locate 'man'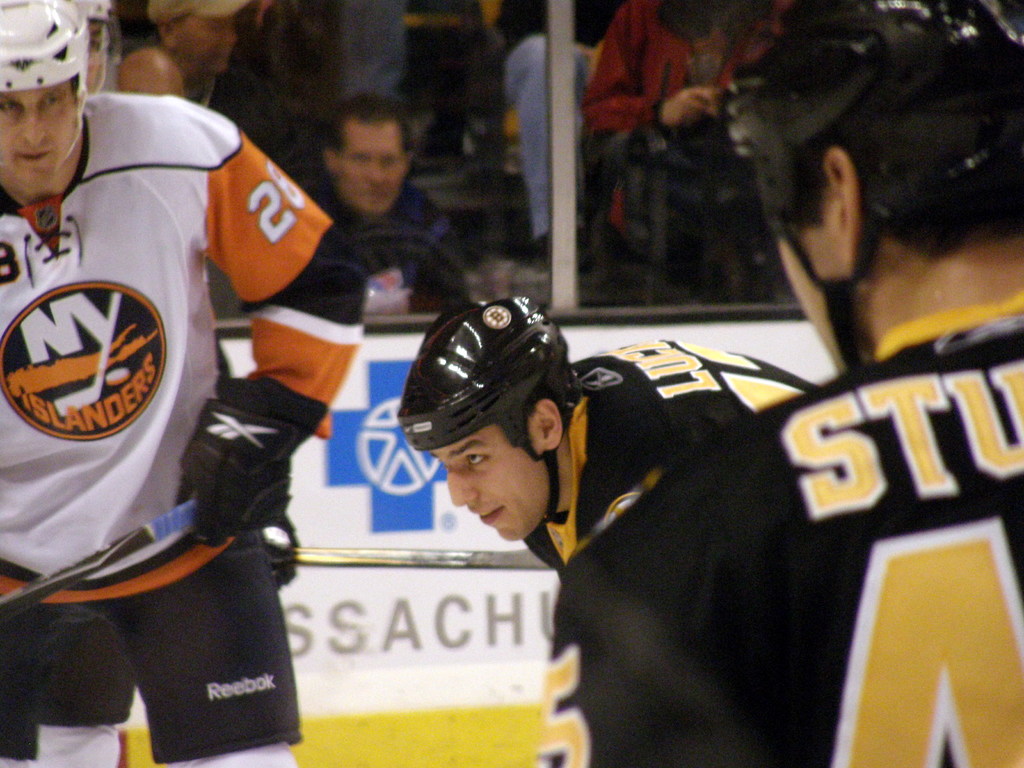
select_region(80, 0, 113, 98)
